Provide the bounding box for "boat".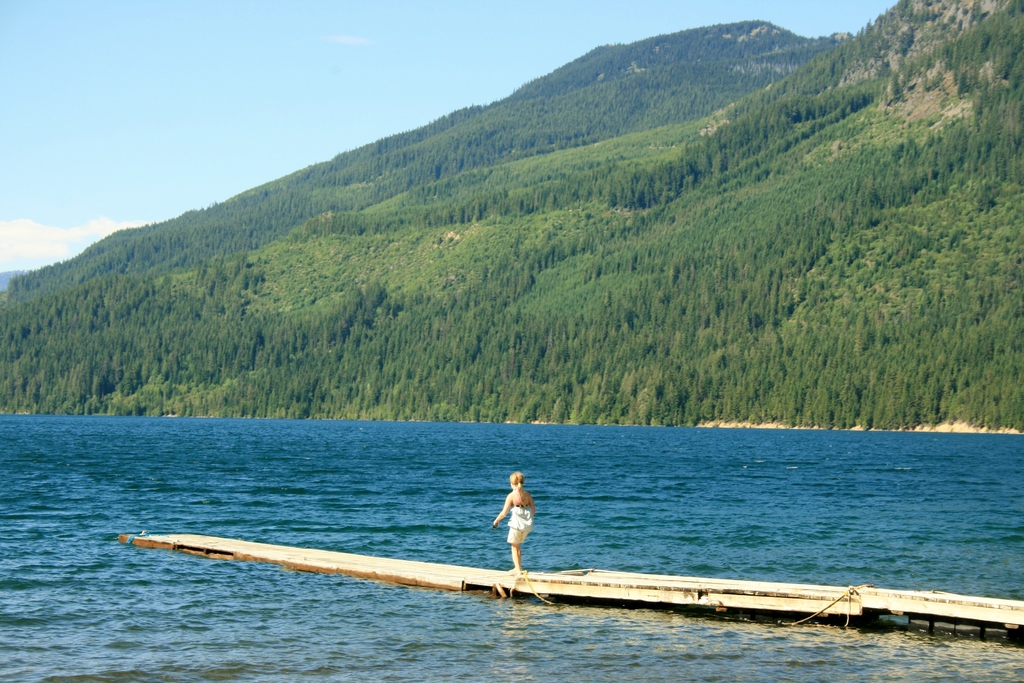
<region>108, 477, 972, 628</region>.
